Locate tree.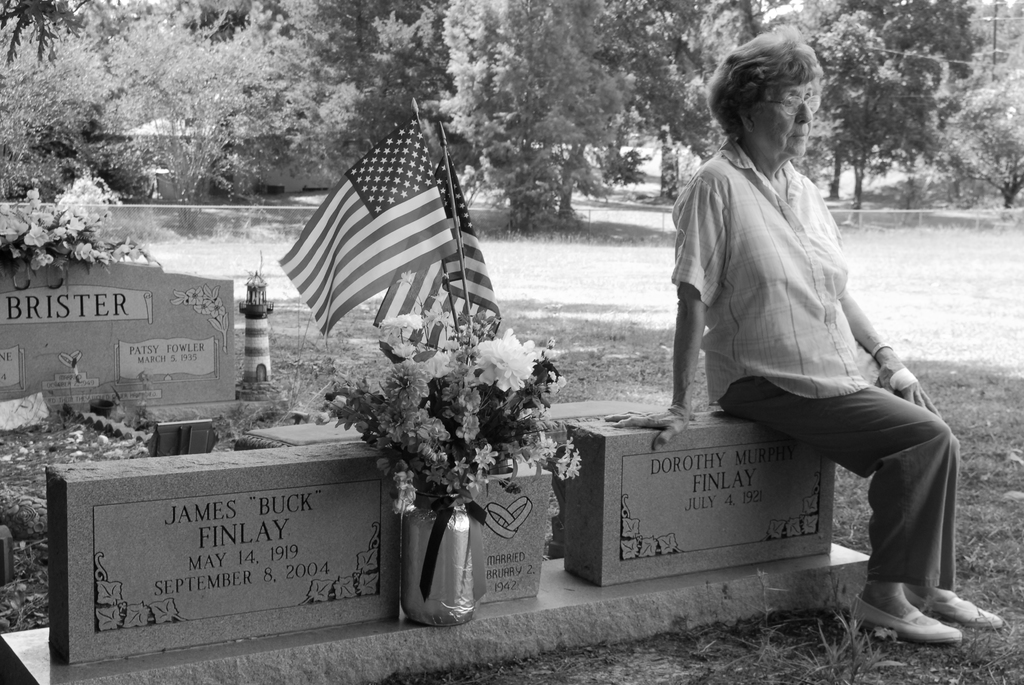
Bounding box: 104,0,309,211.
